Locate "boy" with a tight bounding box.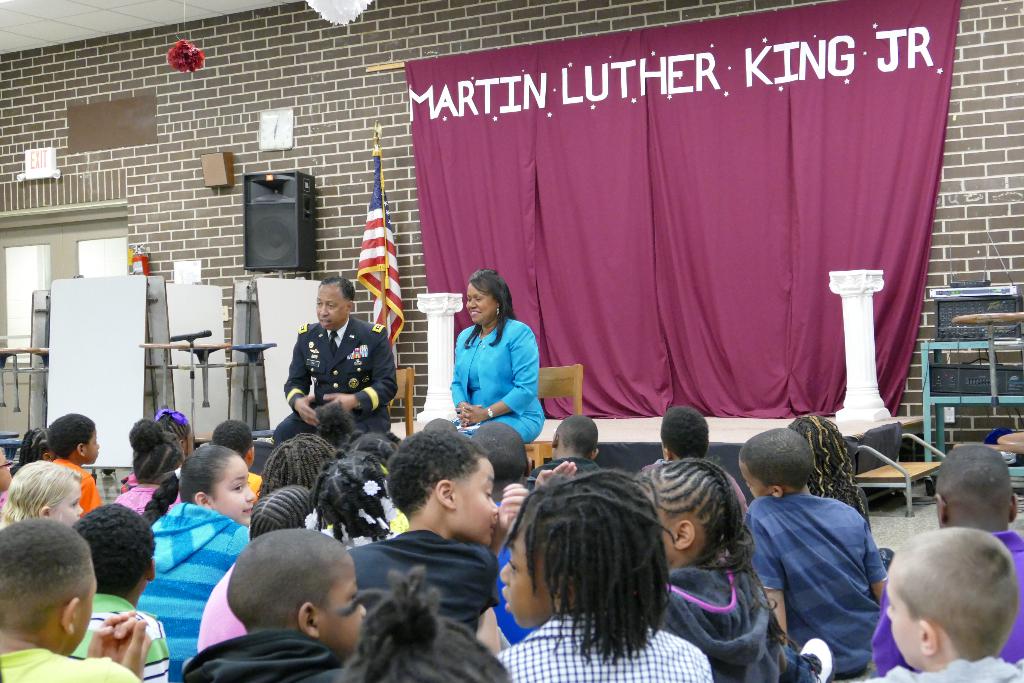
(x1=493, y1=465, x2=712, y2=681).
